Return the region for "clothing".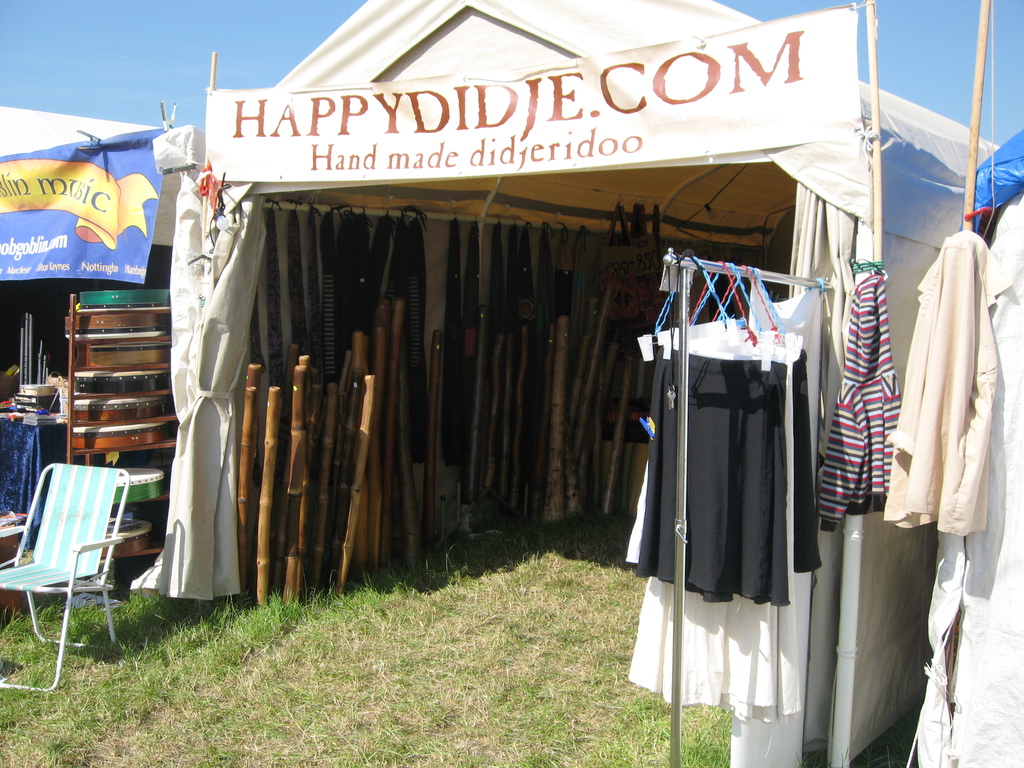
820:271:908:534.
